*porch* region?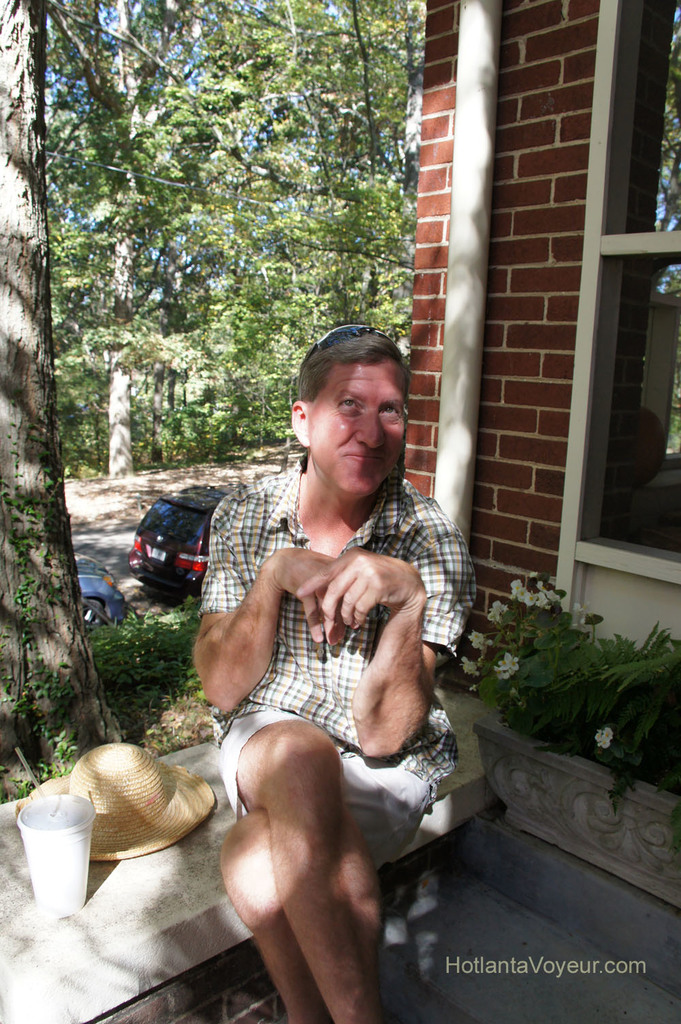
[0, 580, 680, 1020]
